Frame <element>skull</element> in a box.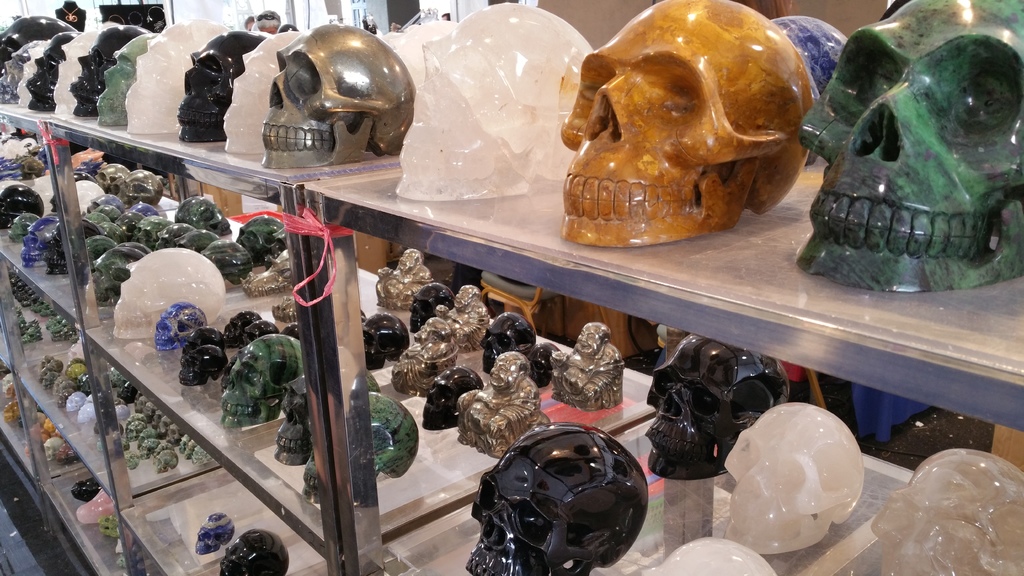
(left=796, top=0, right=1023, bottom=287).
